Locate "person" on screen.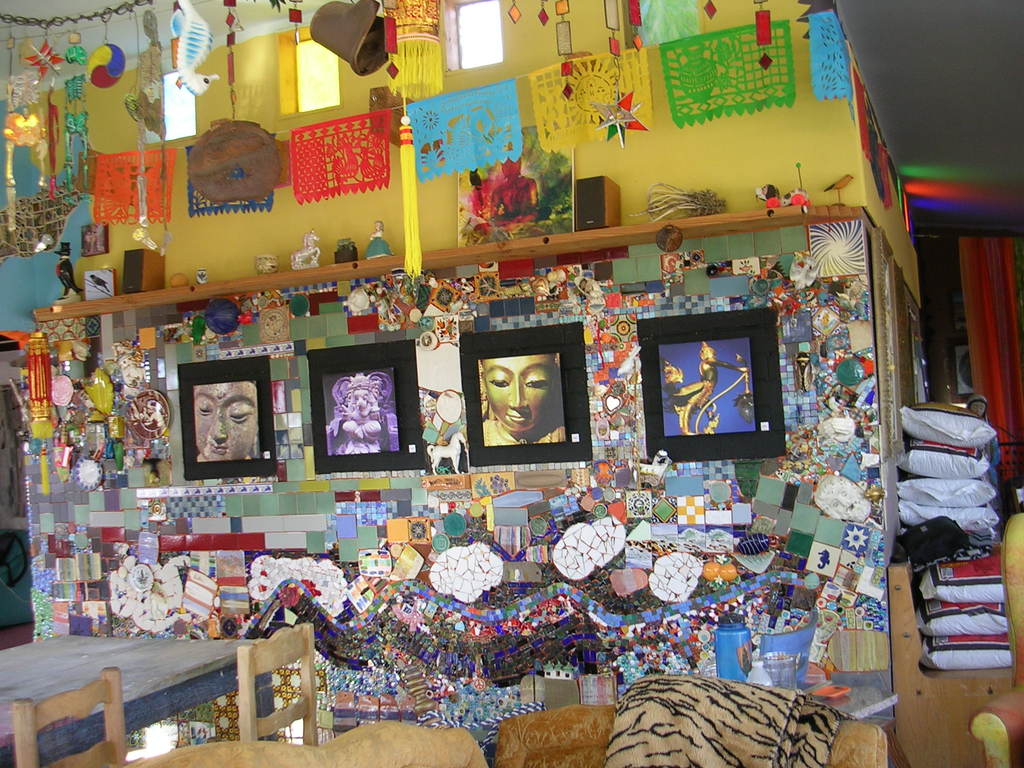
On screen at (476, 355, 568, 442).
